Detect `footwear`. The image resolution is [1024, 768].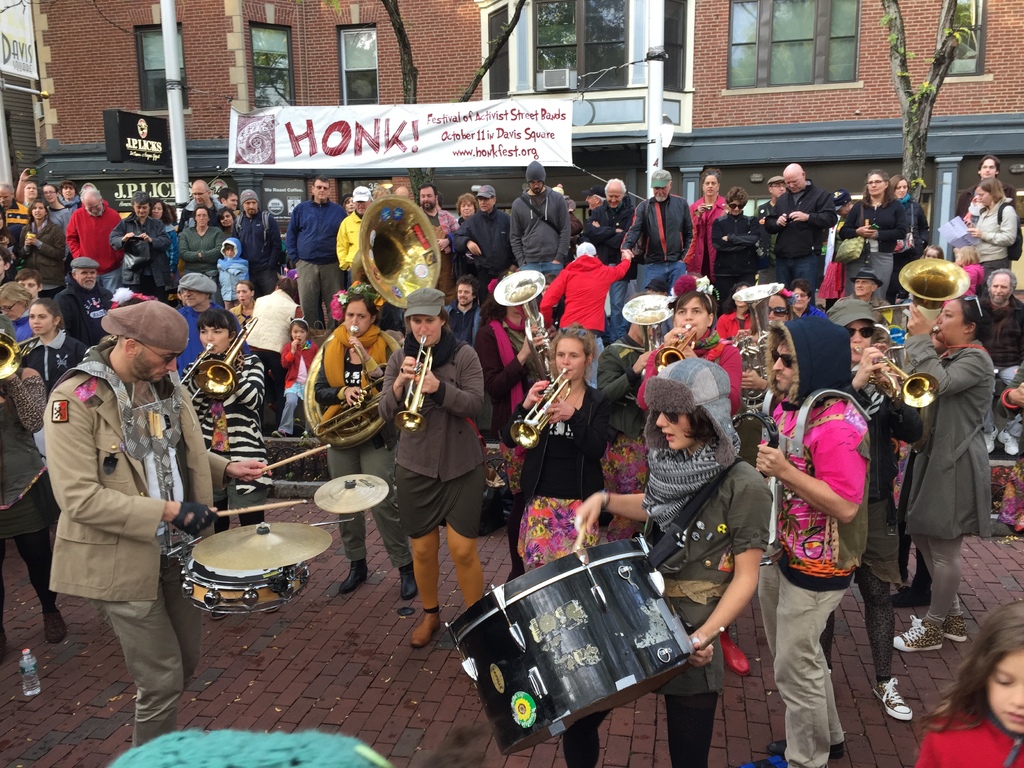
bbox=[871, 676, 915, 723].
